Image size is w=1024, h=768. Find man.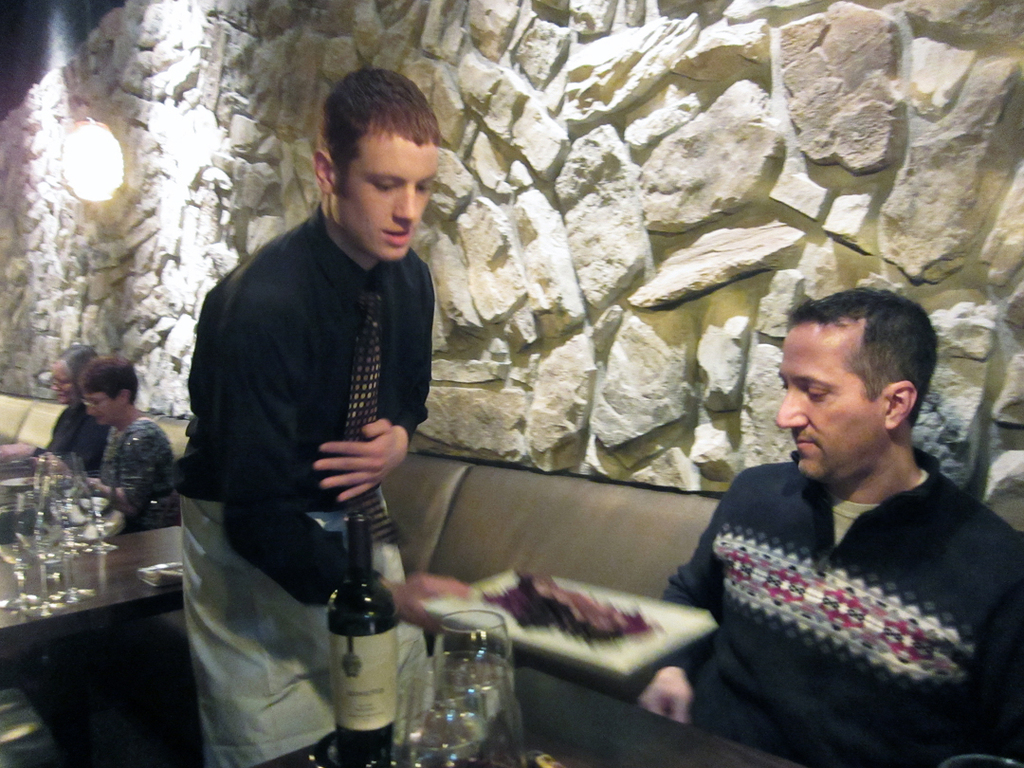
[165,80,475,744].
